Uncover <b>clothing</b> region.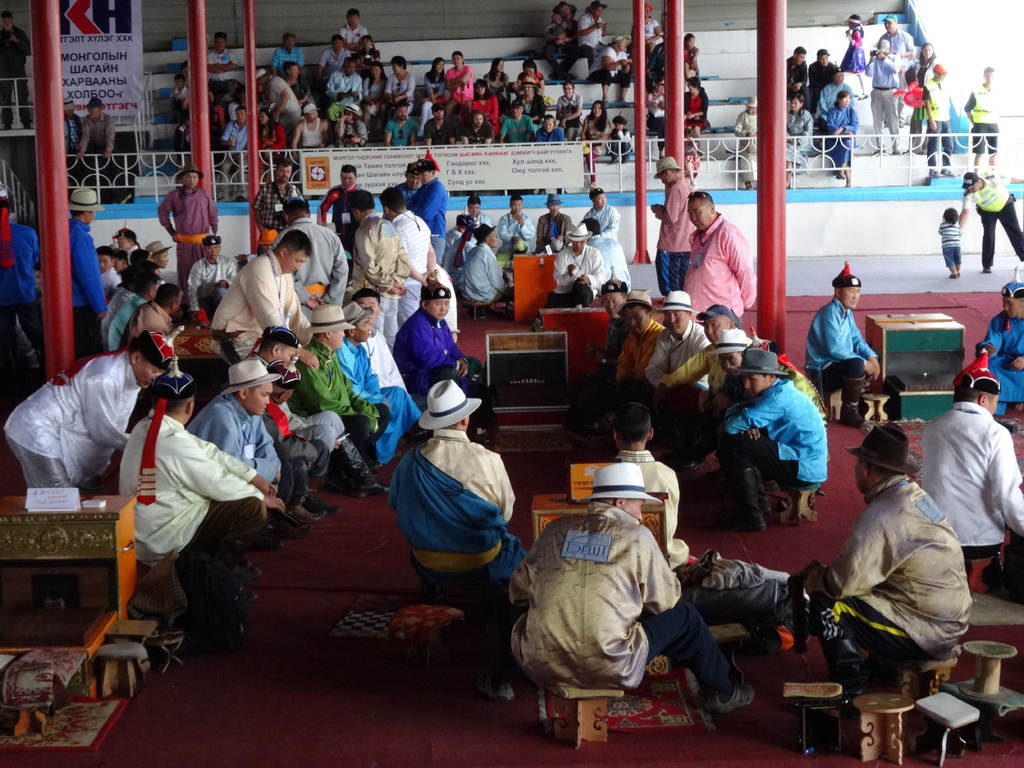
Uncovered: box=[408, 173, 453, 264].
